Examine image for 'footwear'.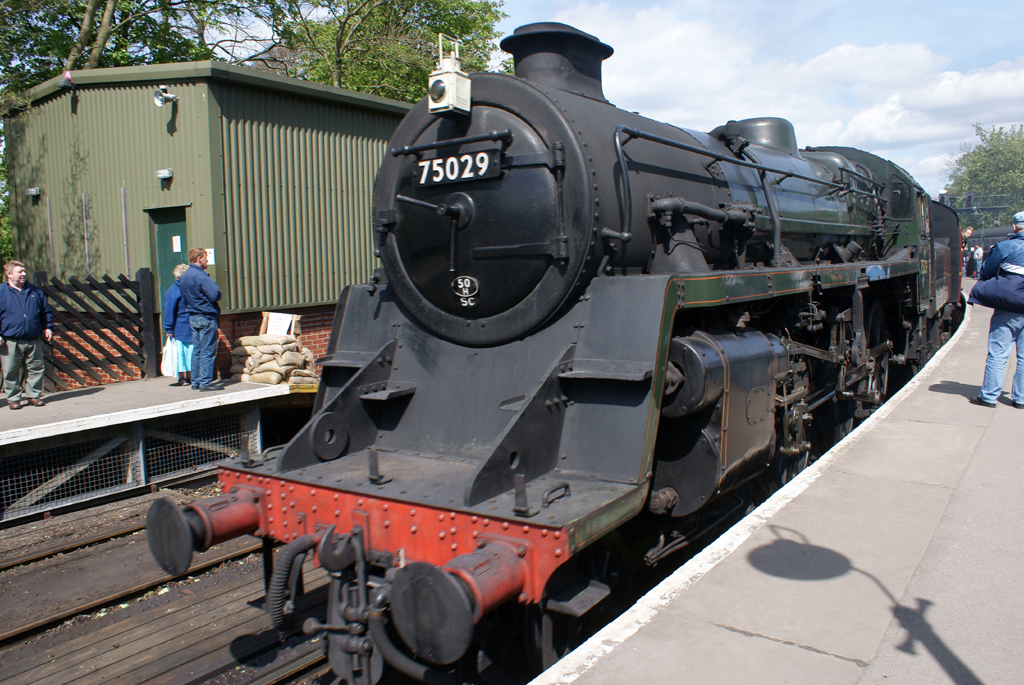
Examination result: <box>7,400,21,409</box>.
